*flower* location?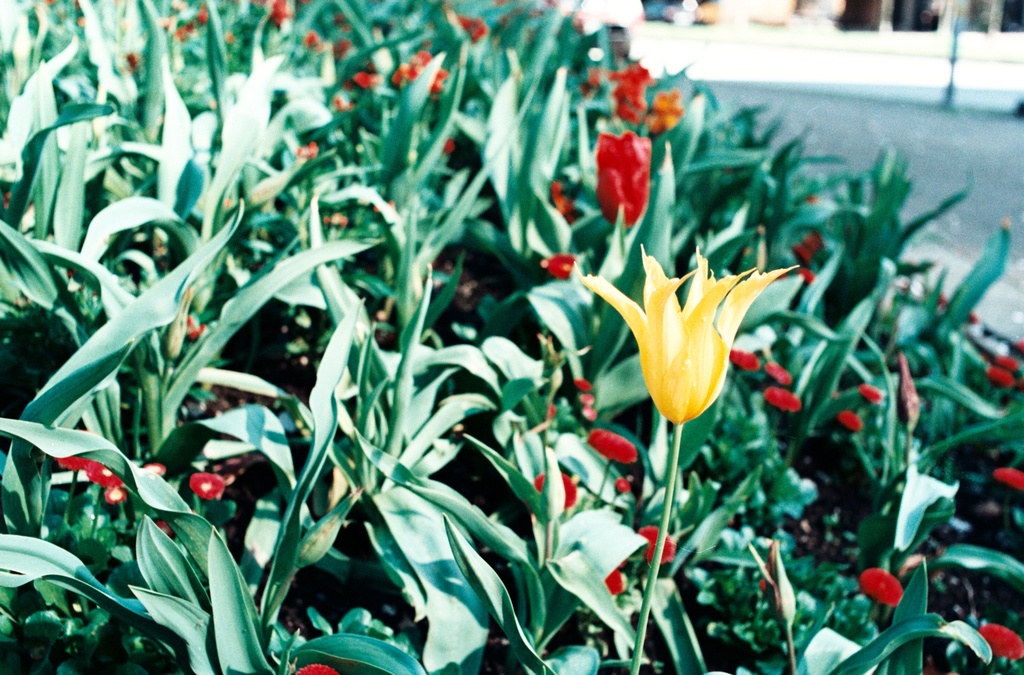
box=[859, 379, 883, 404]
